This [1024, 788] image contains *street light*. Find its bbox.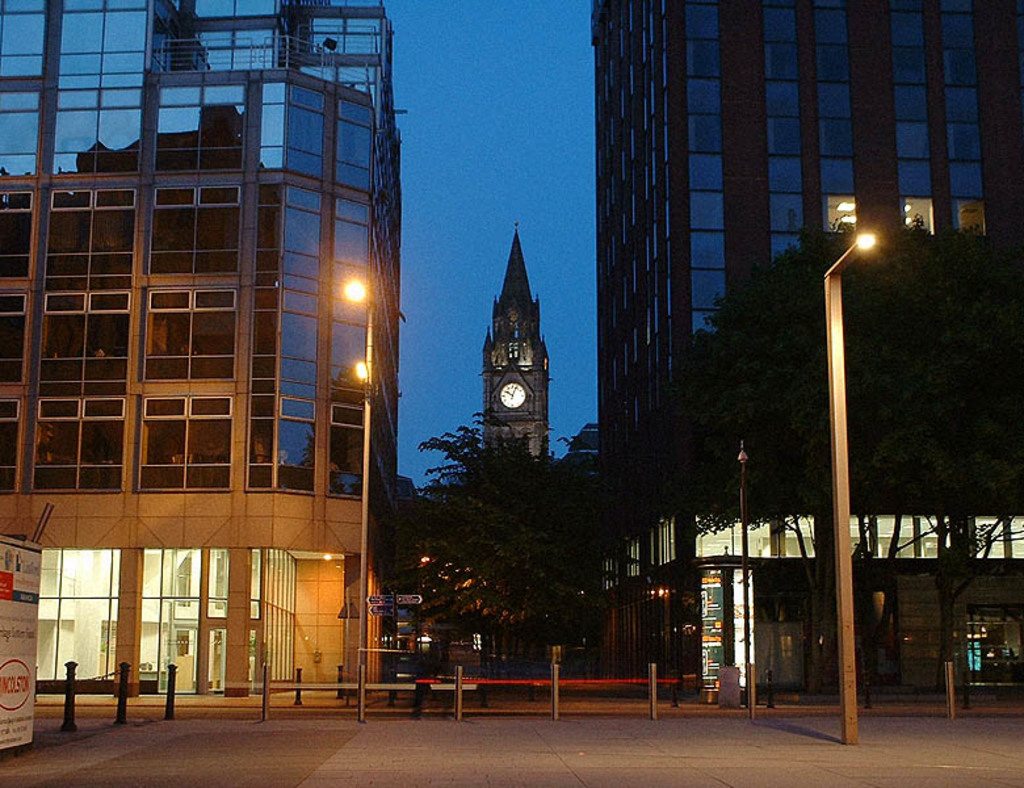
box=[822, 225, 882, 739].
